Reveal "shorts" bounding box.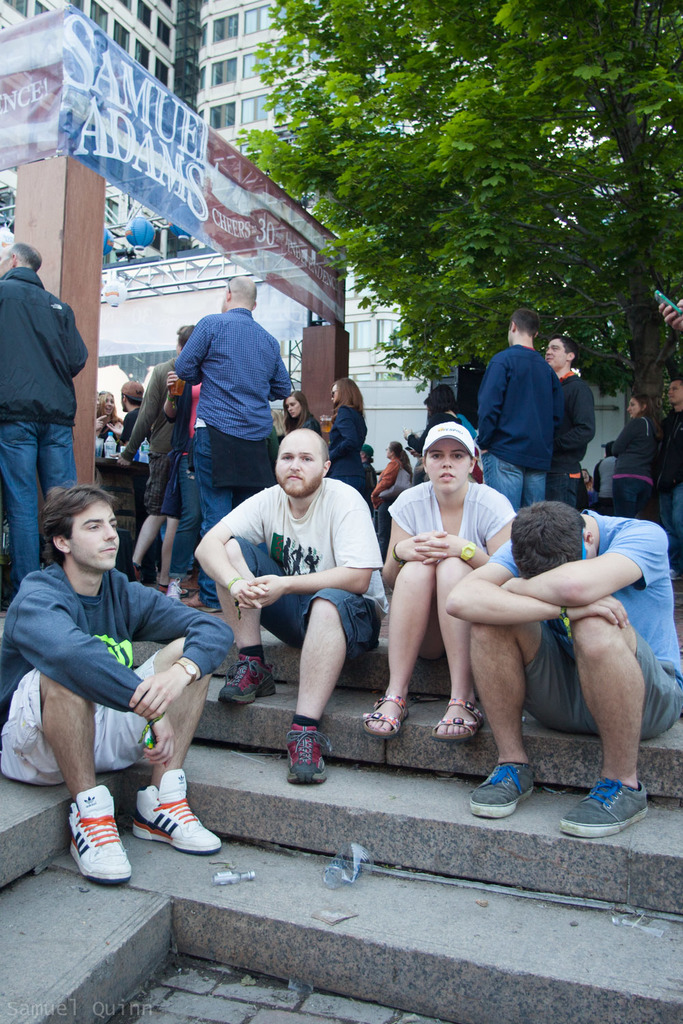
Revealed: x1=0, y1=671, x2=150, y2=786.
